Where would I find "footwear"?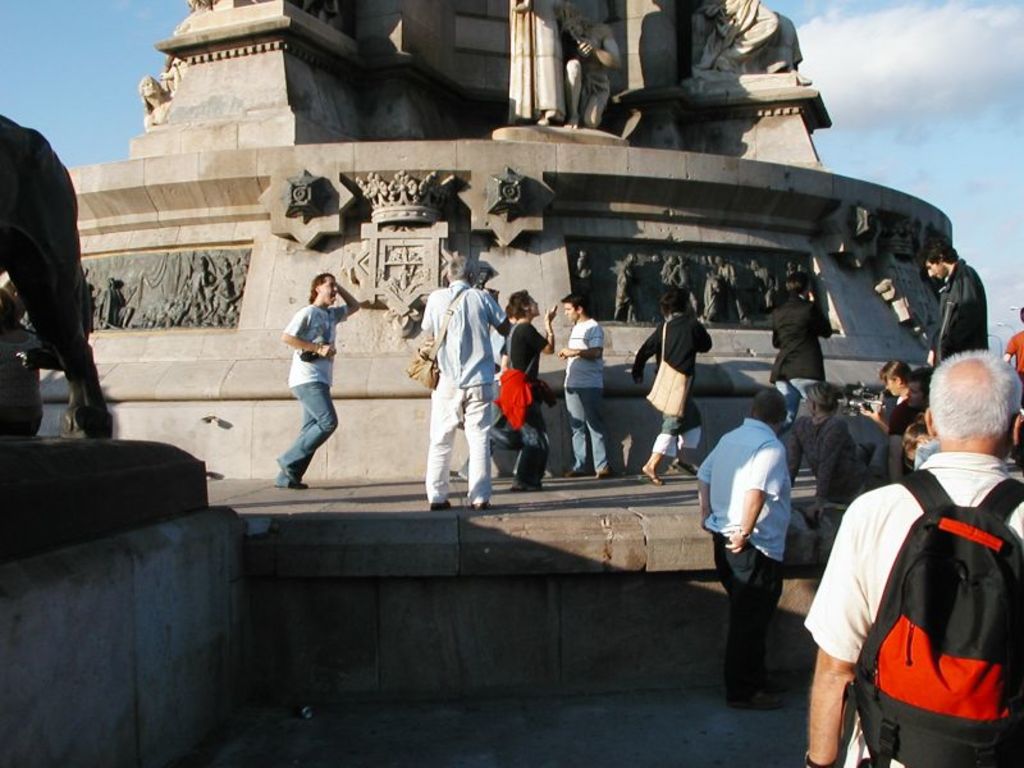
At select_region(430, 503, 453, 515).
